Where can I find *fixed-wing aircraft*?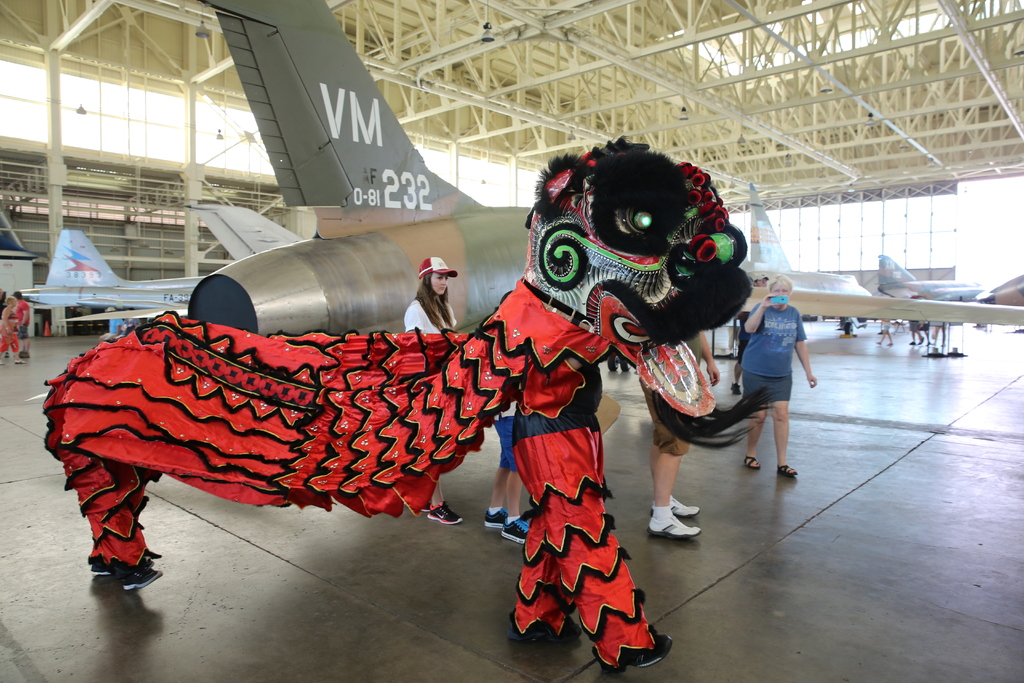
You can find it at <region>5, 226, 203, 318</region>.
